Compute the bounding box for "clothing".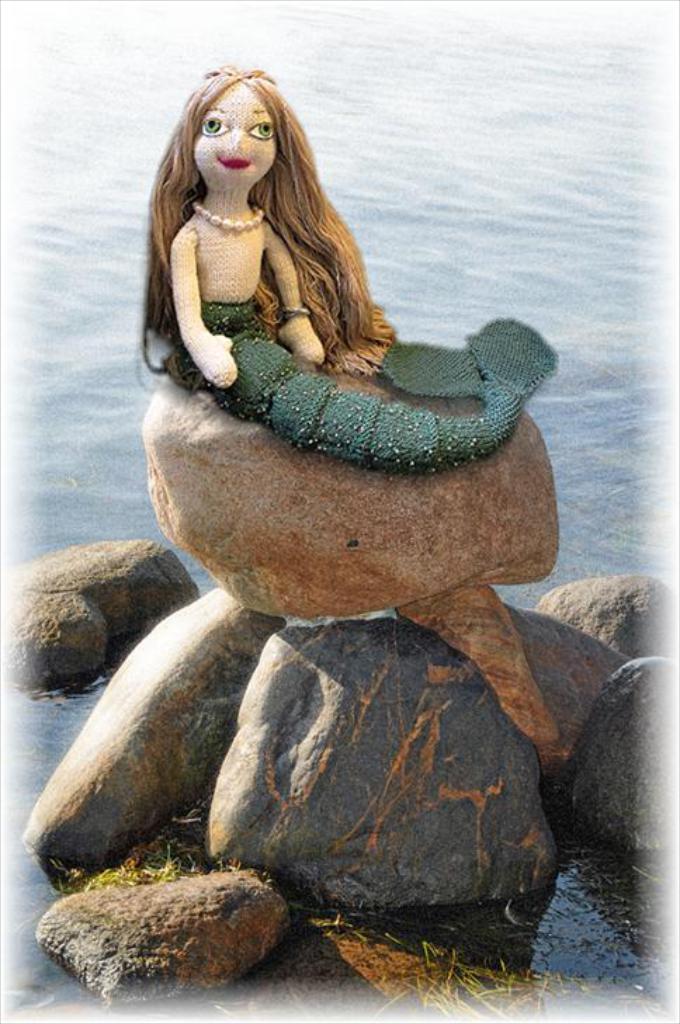
[left=180, top=212, right=554, bottom=473].
